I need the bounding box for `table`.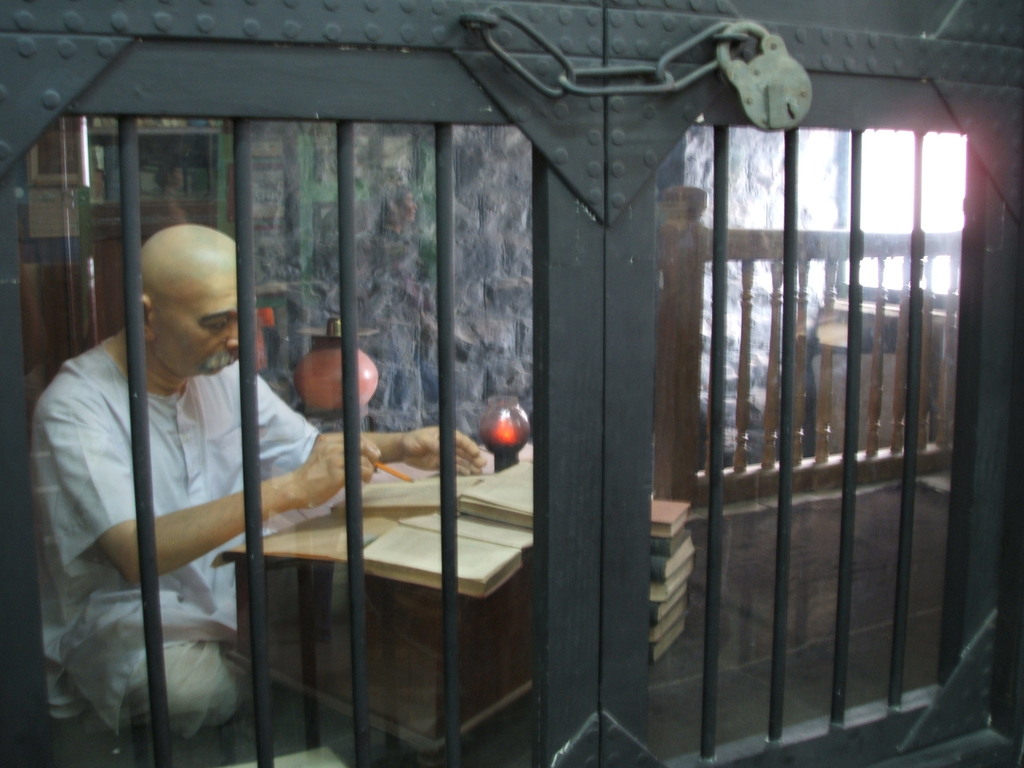
Here it is: [left=232, top=424, right=561, bottom=767].
